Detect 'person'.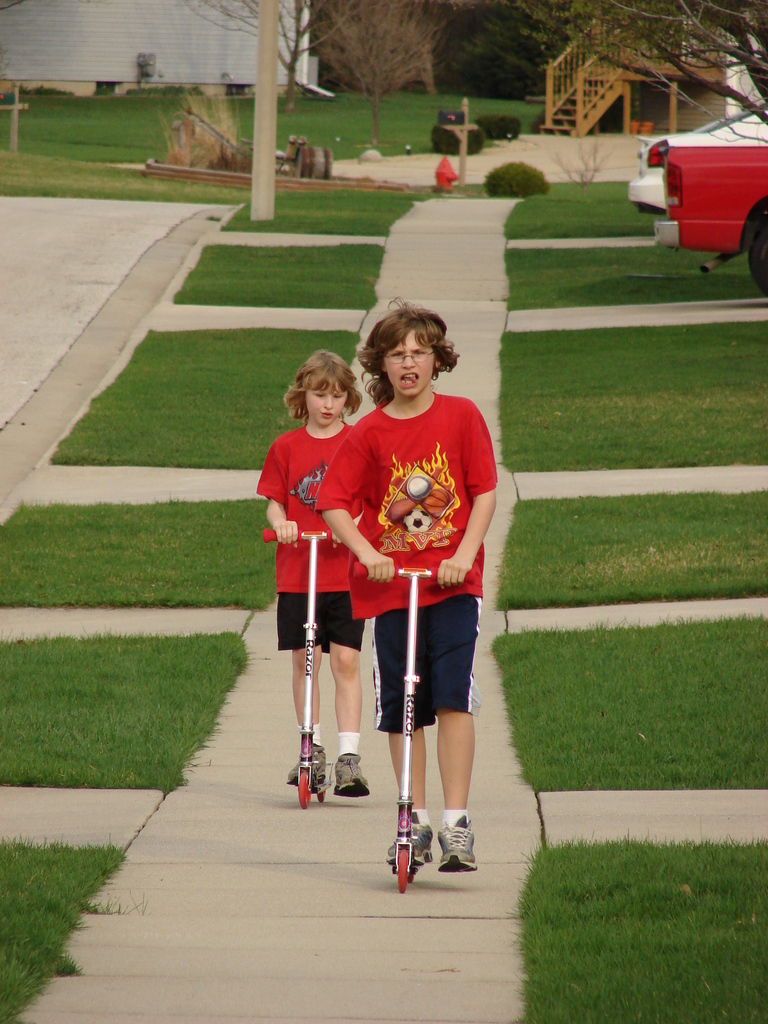
Detected at {"x1": 317, "y1": 295, "x2": 501, "y2": 874}.
